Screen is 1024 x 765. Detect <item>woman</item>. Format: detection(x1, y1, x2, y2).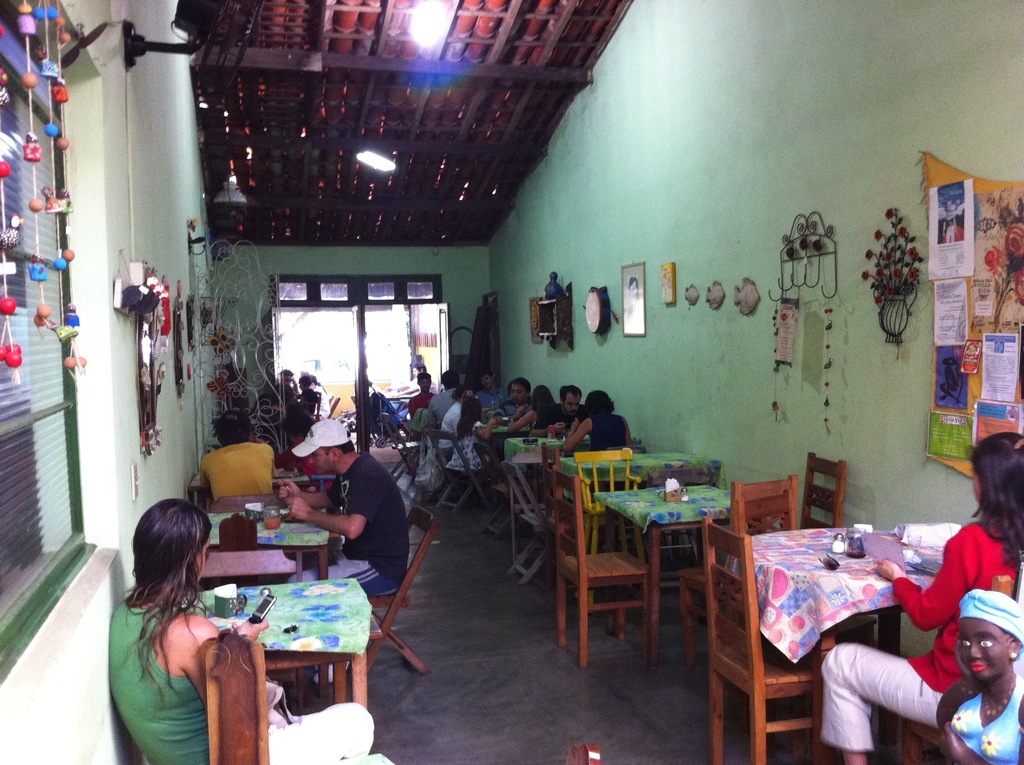
detection(563, 388, 631, 451).
